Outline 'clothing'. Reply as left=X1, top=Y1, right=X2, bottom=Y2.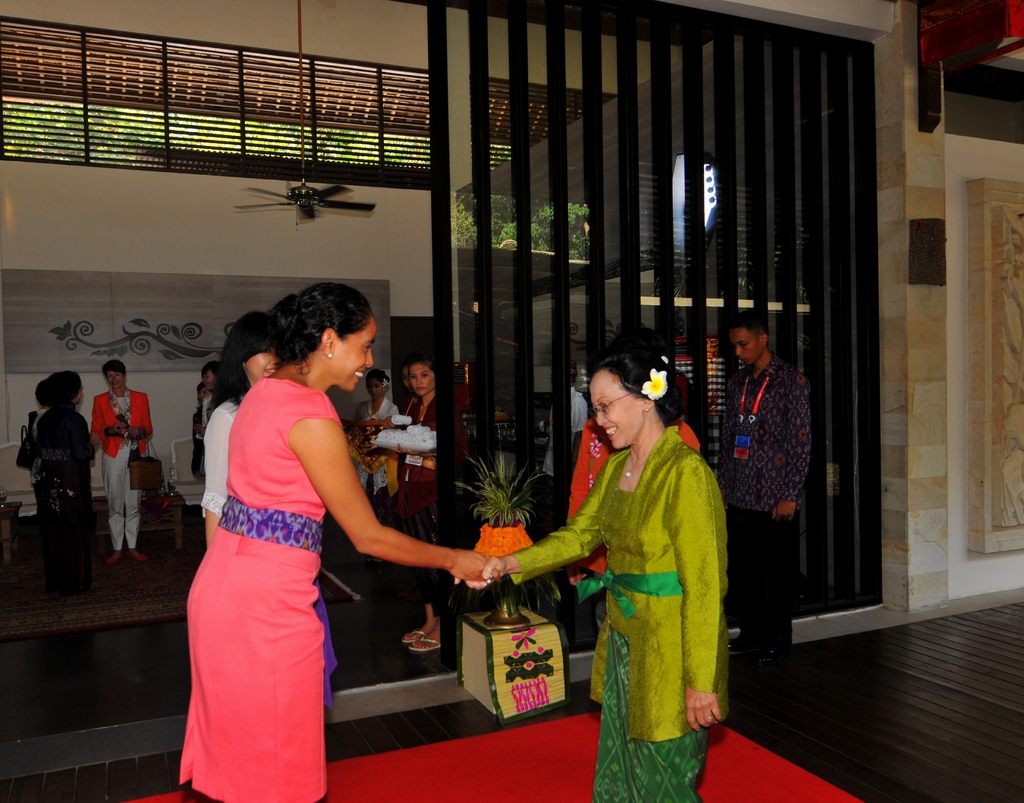
left=351, top=391, right=403, bottom=501.
